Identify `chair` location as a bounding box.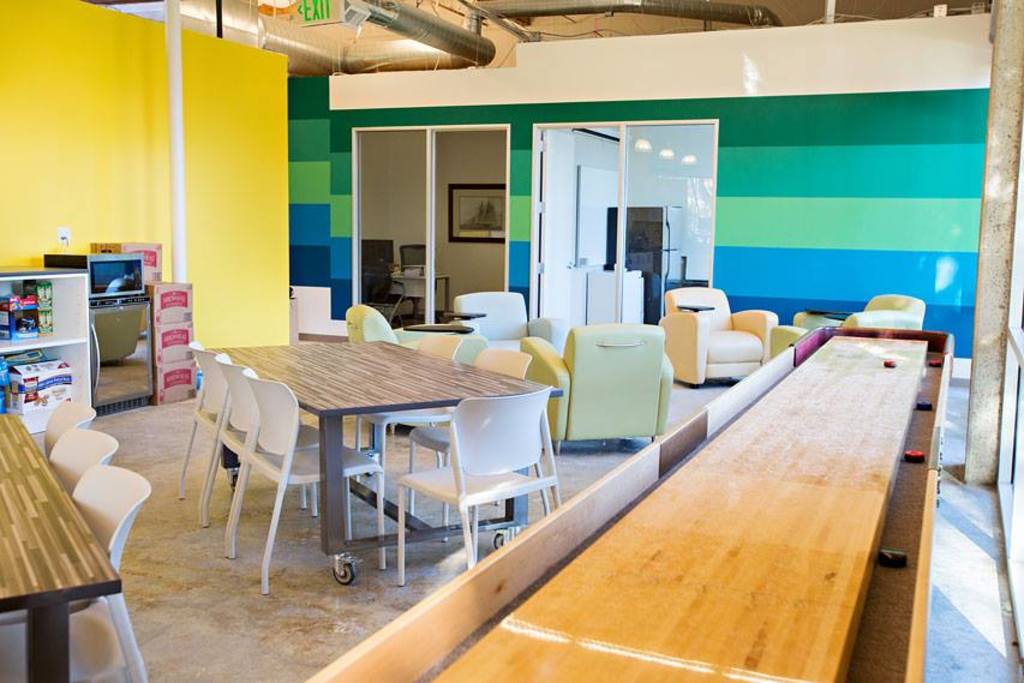
x1=220, y1=363, x2=388, y2=598.
